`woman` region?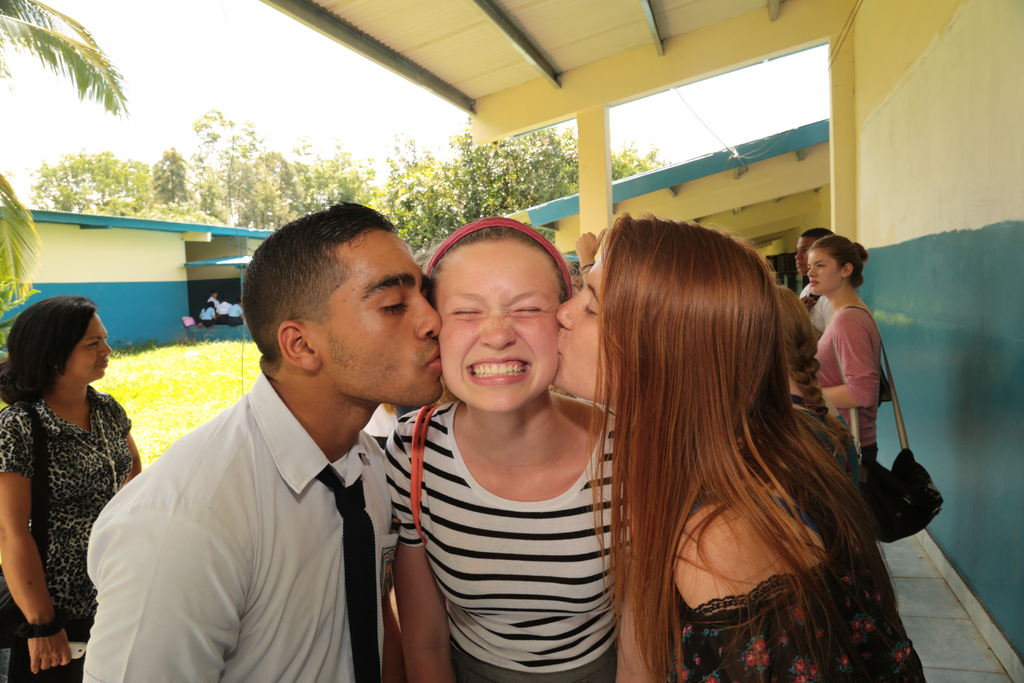
[376, 220, 646, 682]
